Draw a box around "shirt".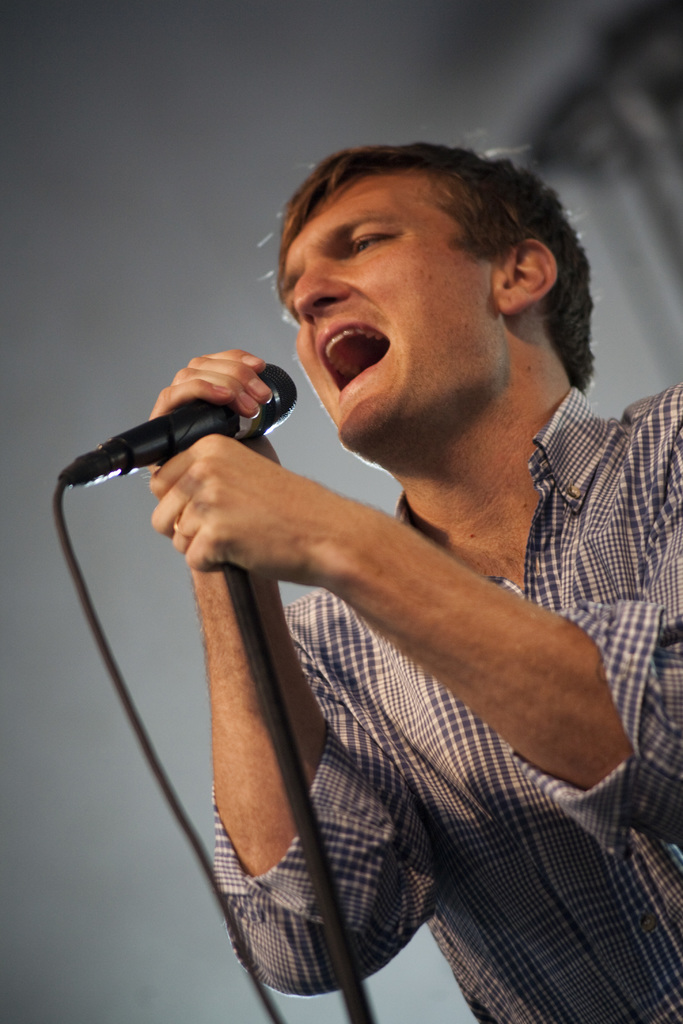
210/376/682/1023.
